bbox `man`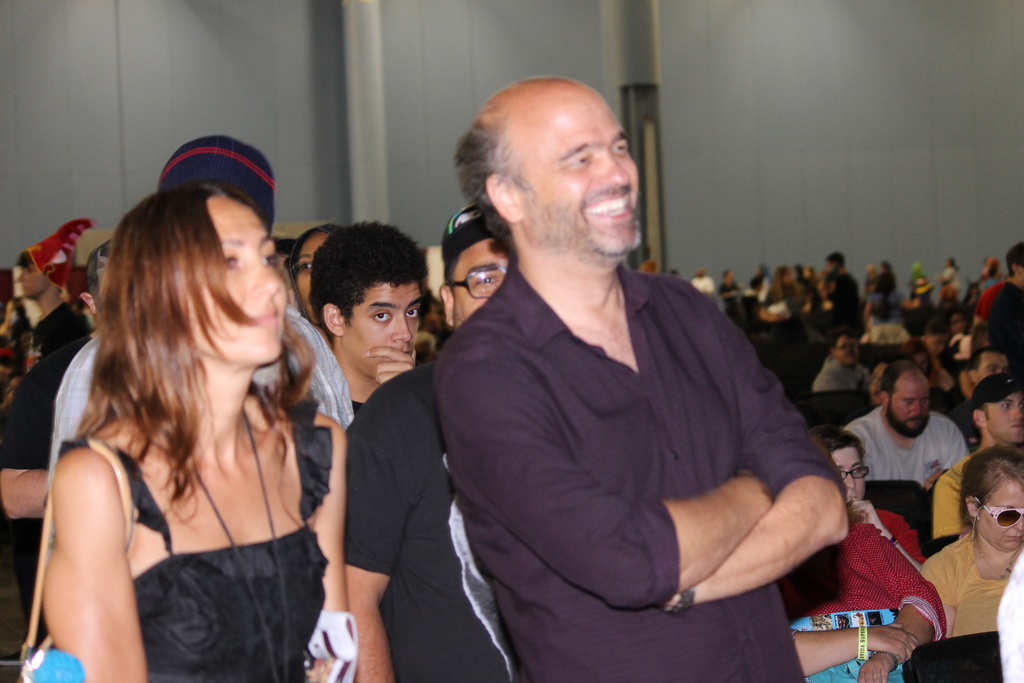
bbox=(44, 131, 356, 559)
